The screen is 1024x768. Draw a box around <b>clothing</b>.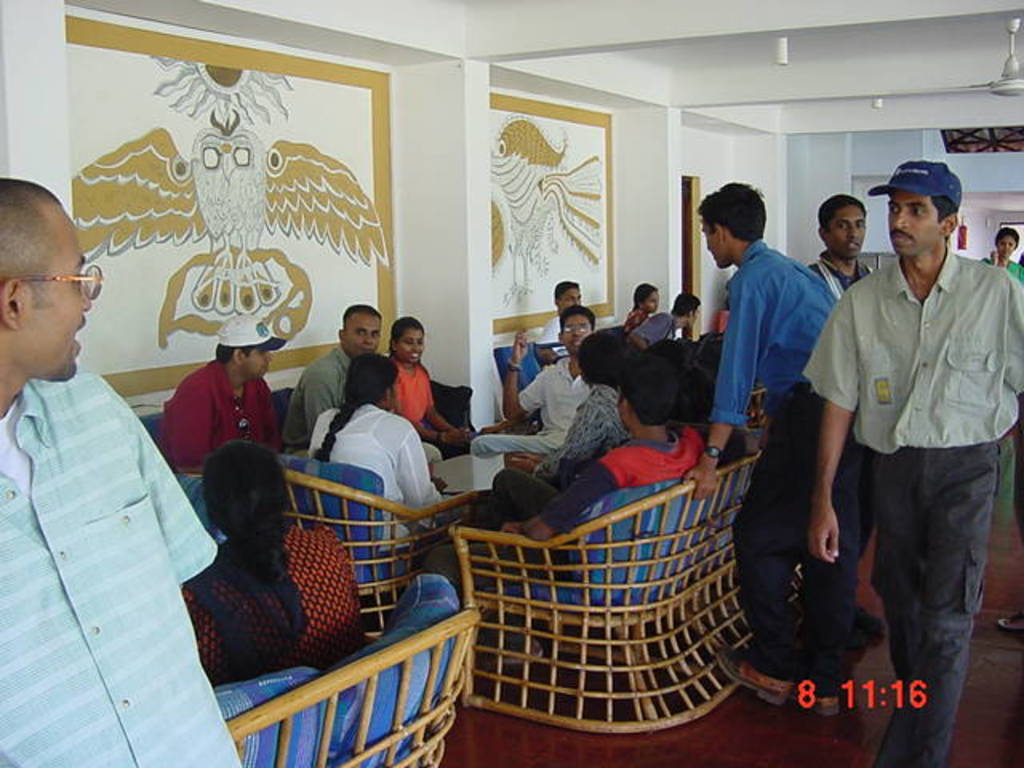
bbox=(797, 245, 1022, 766).
